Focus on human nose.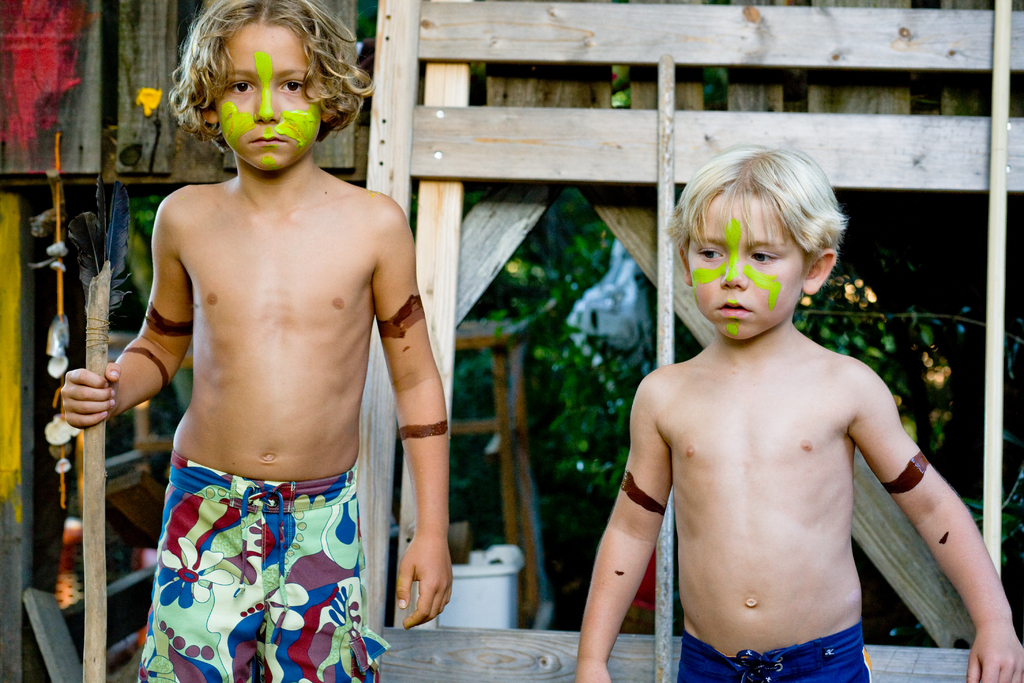
Focused at locate(253, 84, 284, 121).
